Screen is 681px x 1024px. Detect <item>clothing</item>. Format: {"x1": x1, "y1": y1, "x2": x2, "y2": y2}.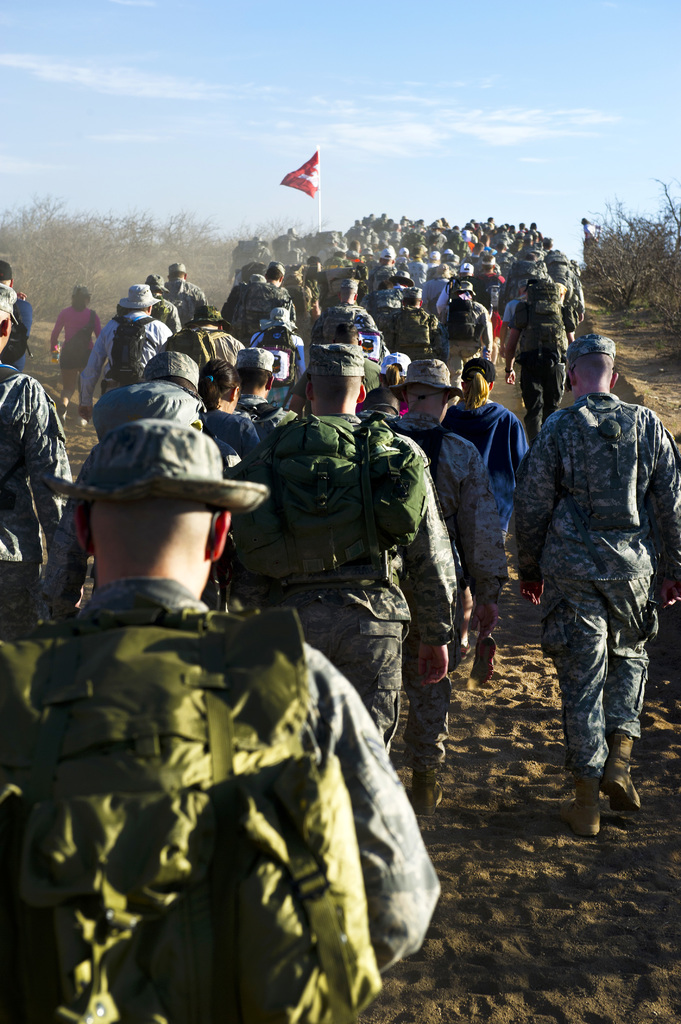
{"x1": 56, "y1": 310, "x2": 109, "y2": 385}.
